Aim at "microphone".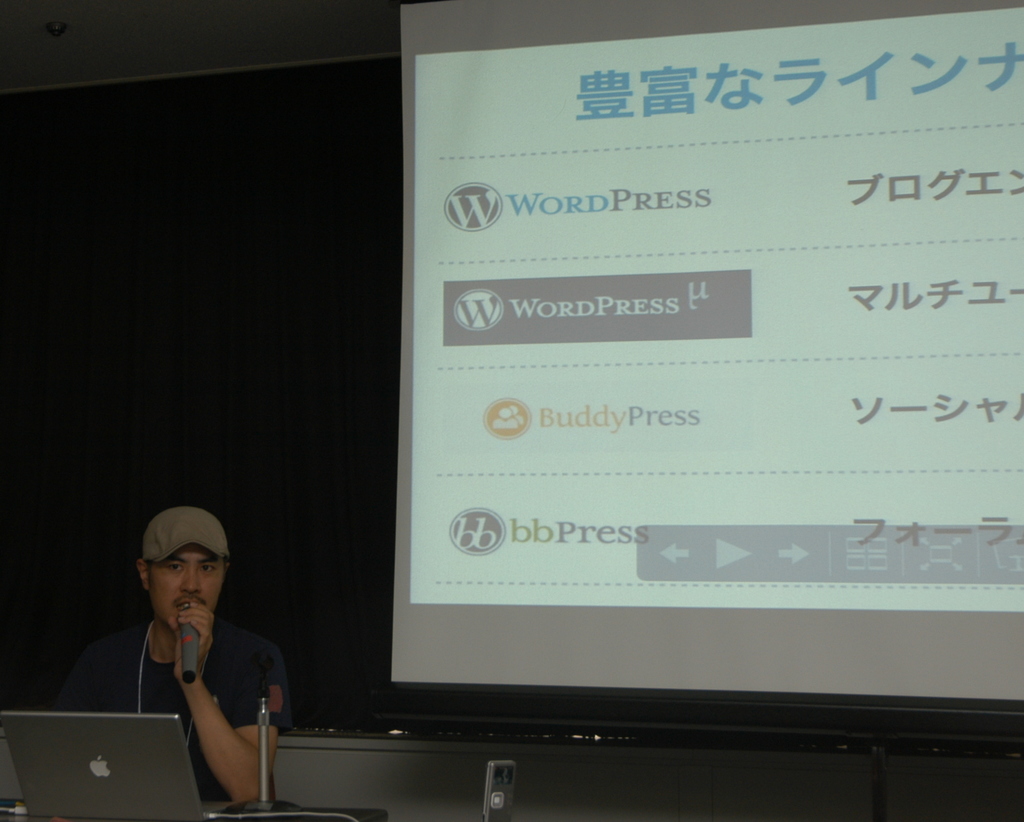
Aimed at 175,601,196,685.
